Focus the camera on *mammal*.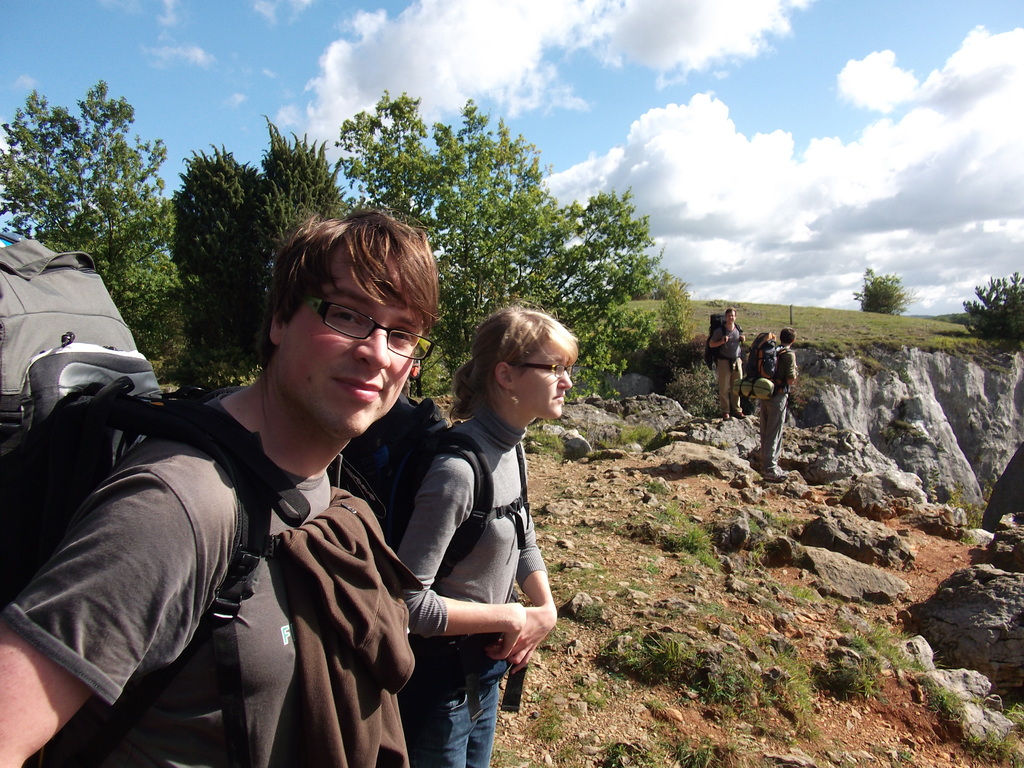
Focus region: {"x1": 760, "y1": 325, "x2": 799, "y2": 480}.
